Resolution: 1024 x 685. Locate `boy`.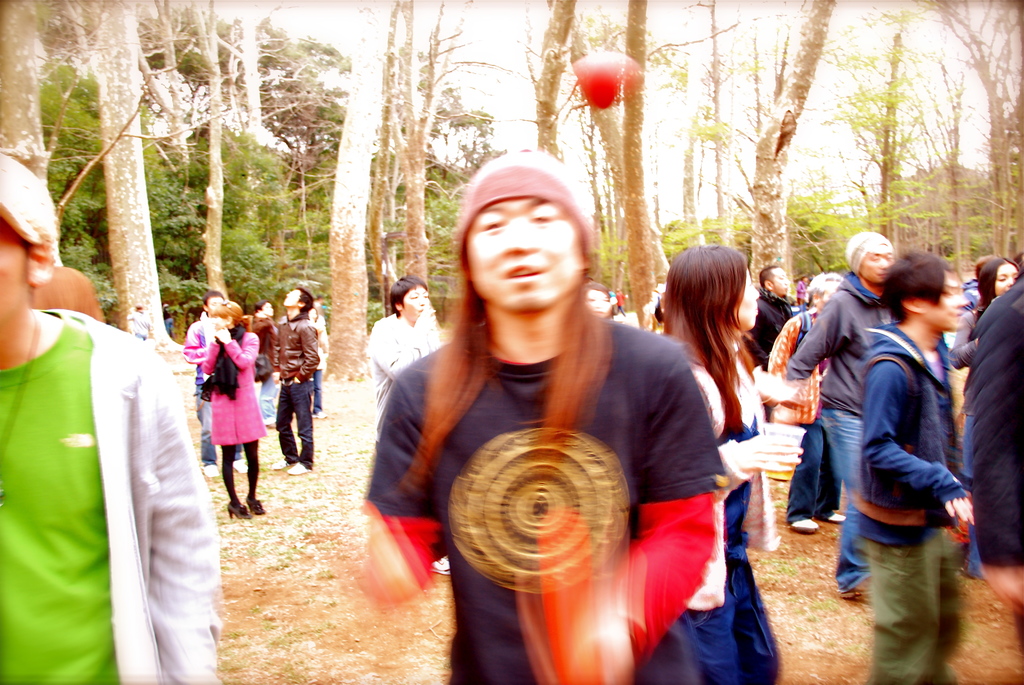
box(180, 289, 250, 478).
